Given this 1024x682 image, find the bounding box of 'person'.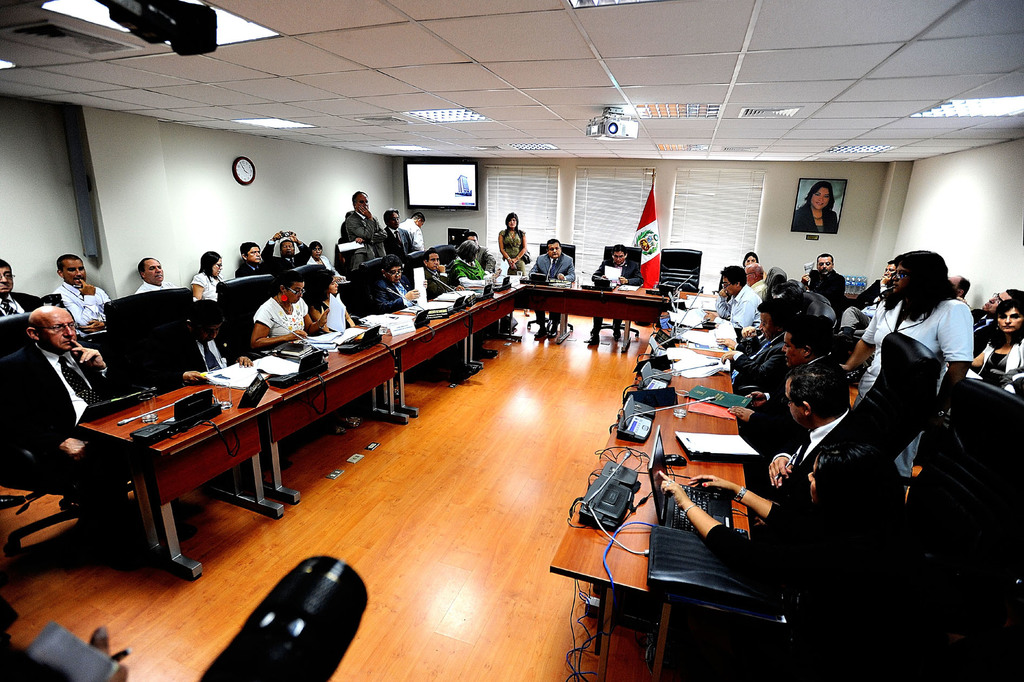
box(0, 257, 42, 321).
